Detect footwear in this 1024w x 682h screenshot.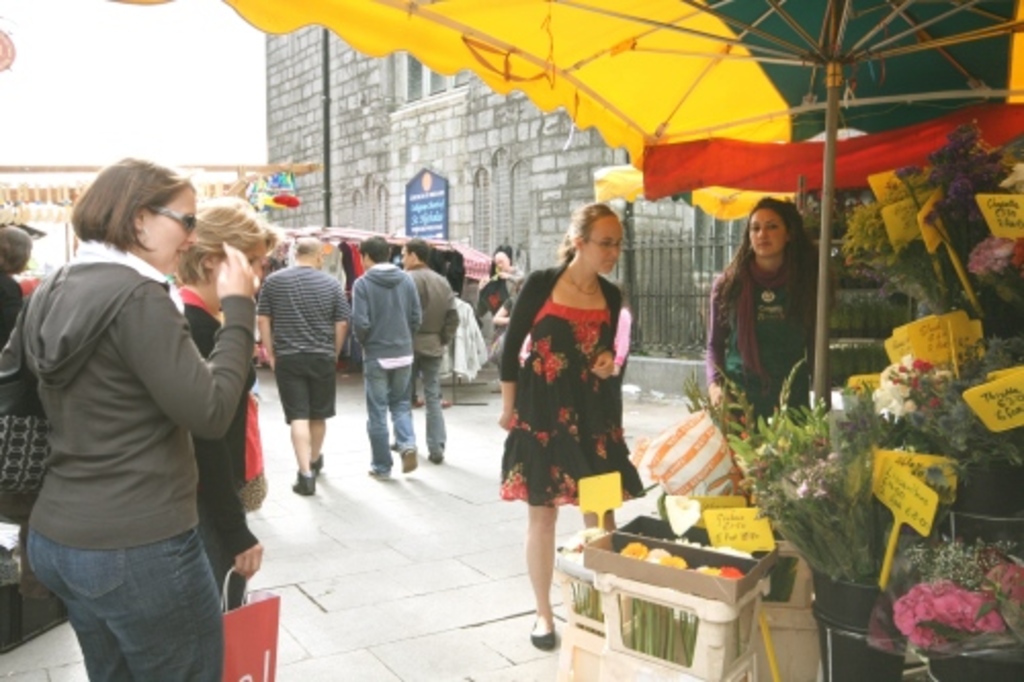
Detection: bbox=(362, 461, 385, 483).
